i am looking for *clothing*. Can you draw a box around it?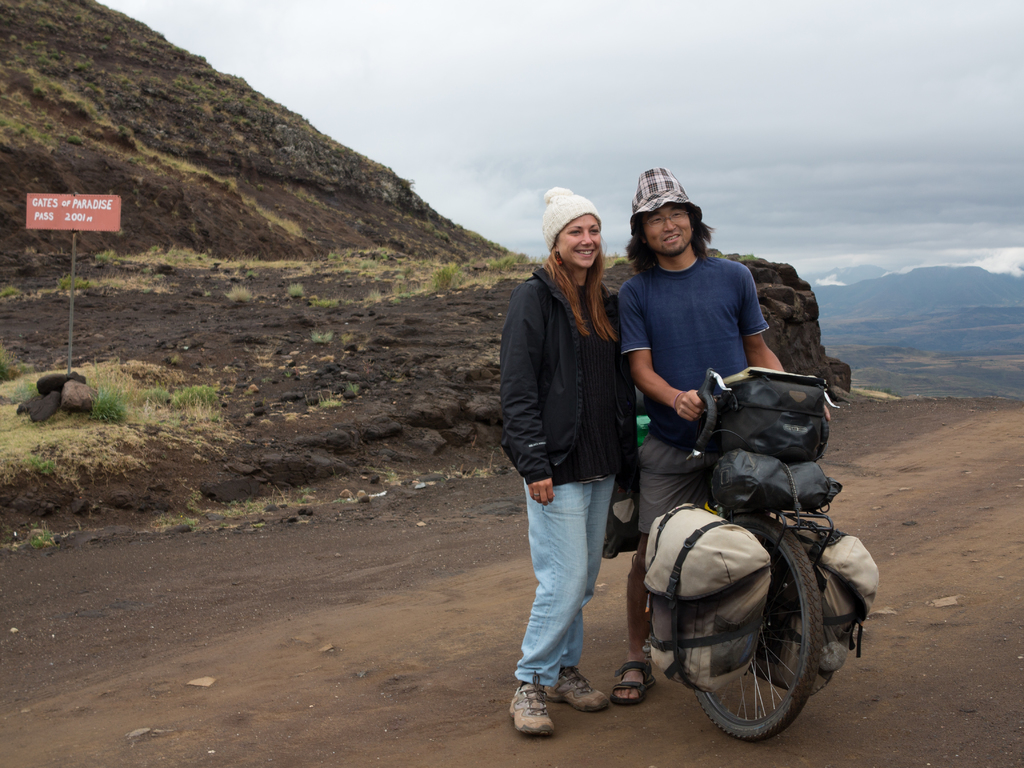
Sure, the bounding box is box(616, 254, 771, 536).
